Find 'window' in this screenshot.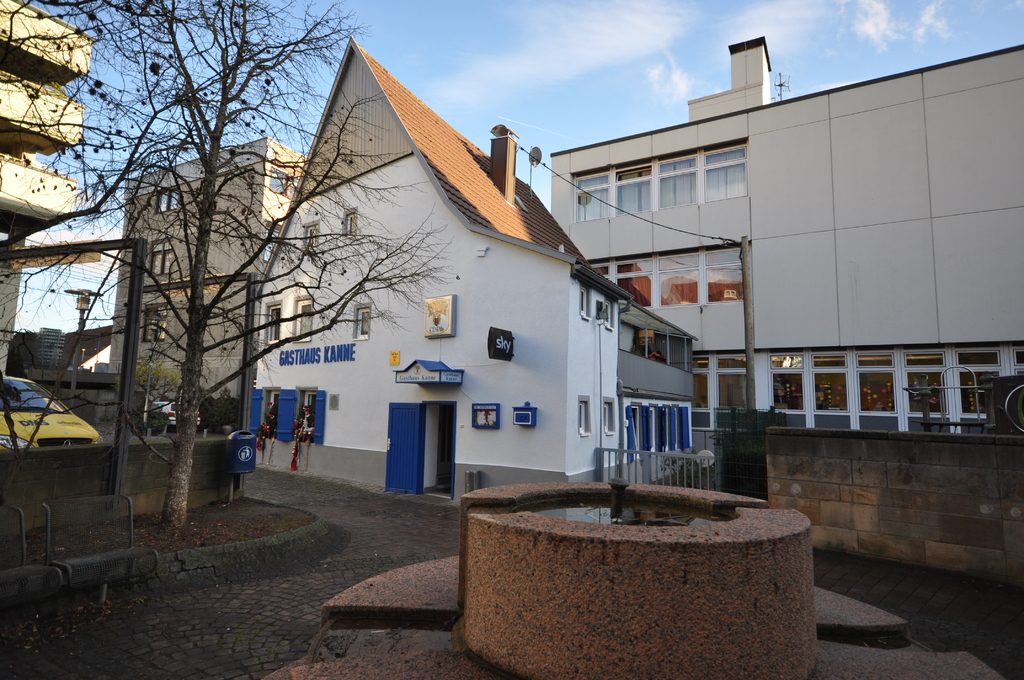
The bounding box for 'window' is Rect(703, 136, 746, 203).
